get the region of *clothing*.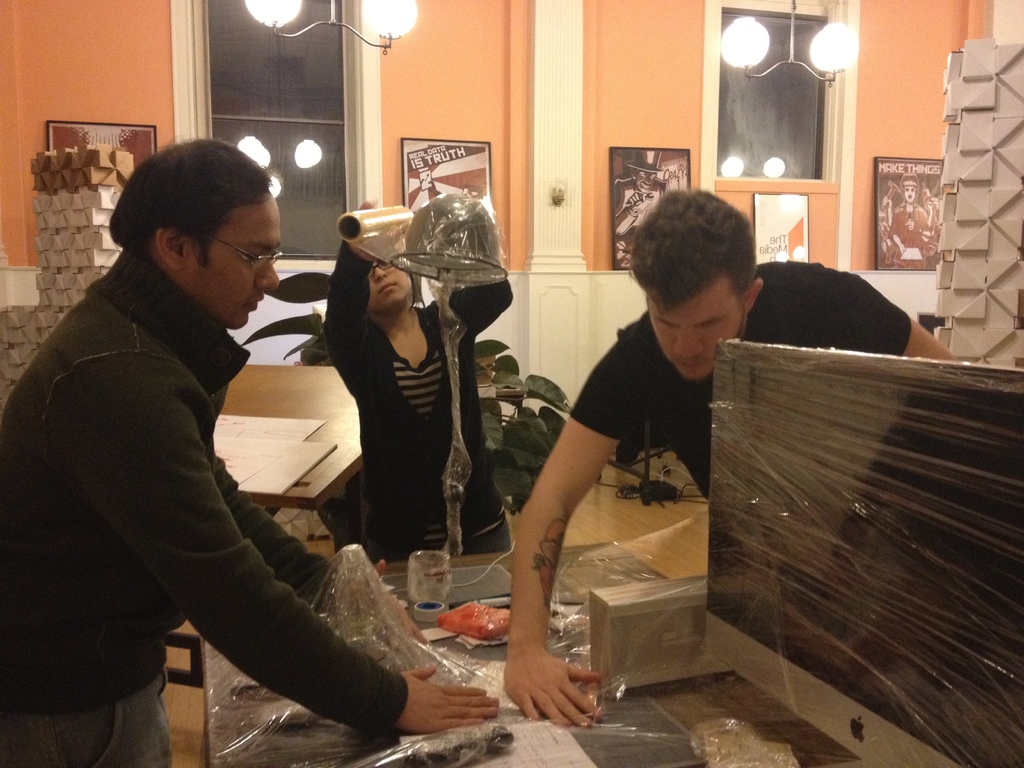
crop(613, 170, 670, 265).
